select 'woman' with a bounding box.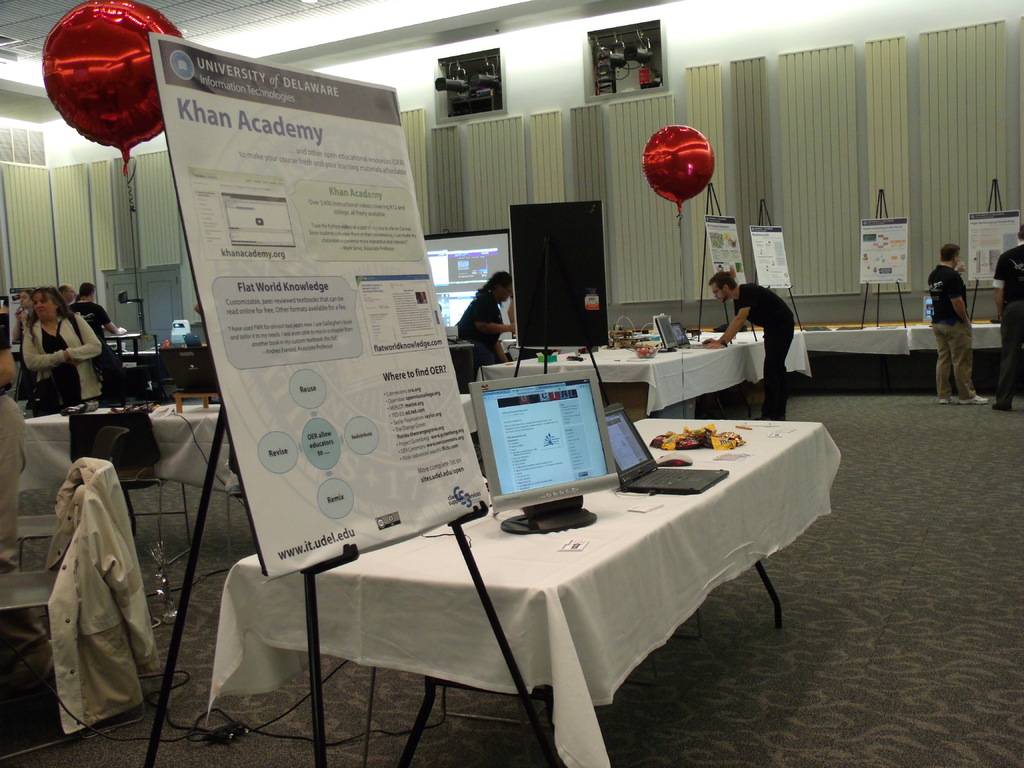
box=[10, 255, 119, 438].
